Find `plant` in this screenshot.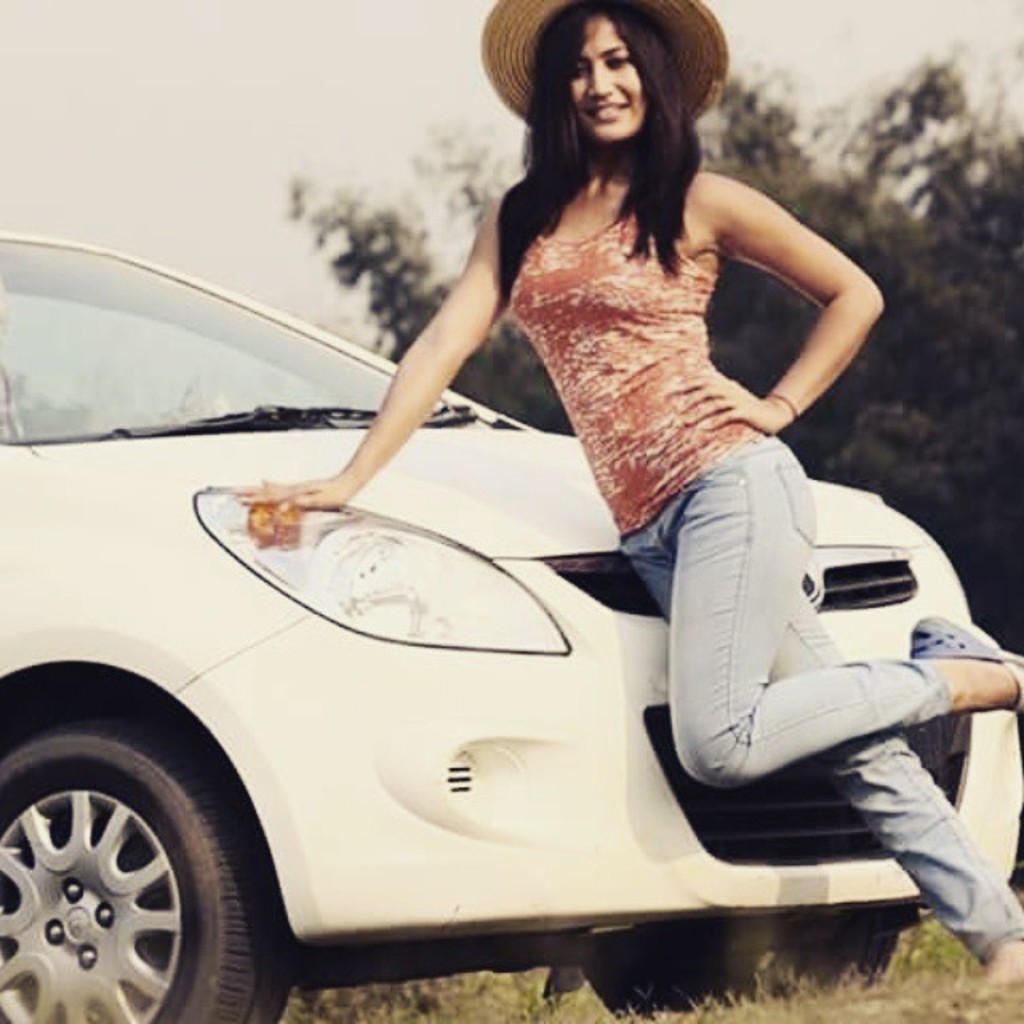
The bounding box for `plant` is bbox(280, 867, 1014, 1022).
